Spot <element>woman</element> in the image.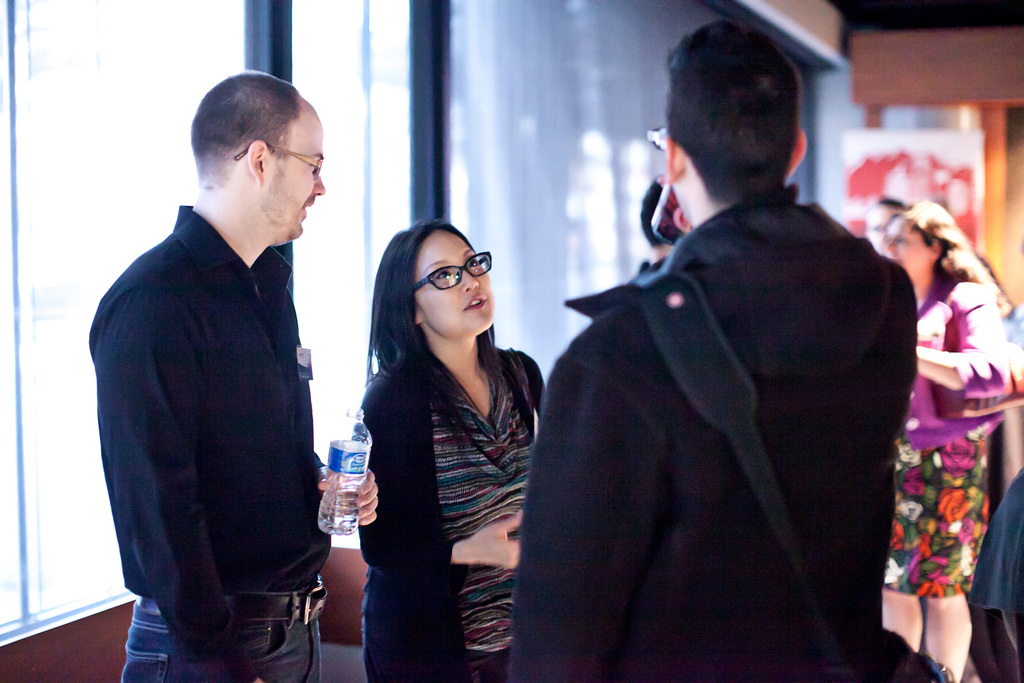
<element>woman</element> found at 351/217/549/682.
